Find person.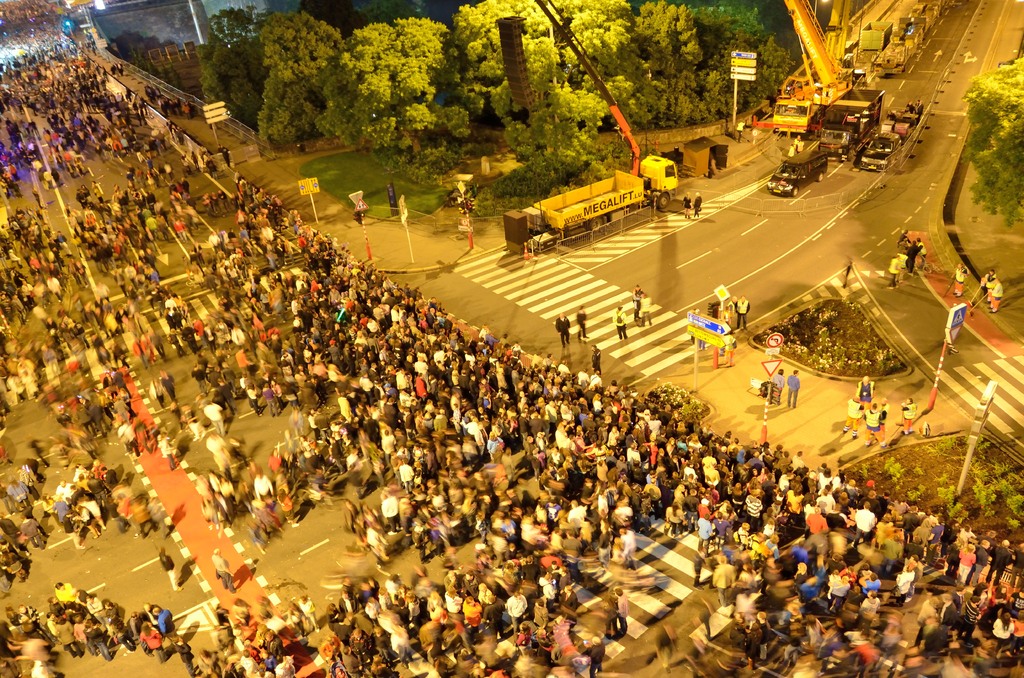
locate(786, 144, 792, 160).
